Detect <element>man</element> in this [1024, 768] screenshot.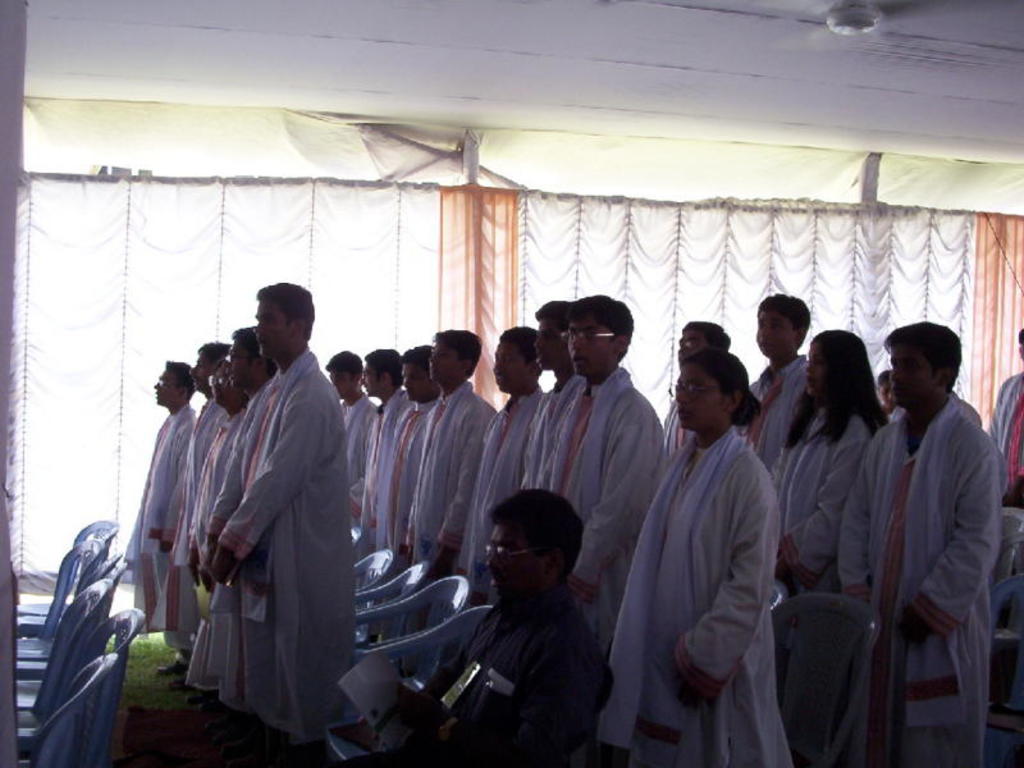
Detection: bbox(659, 319, 731, 460).
